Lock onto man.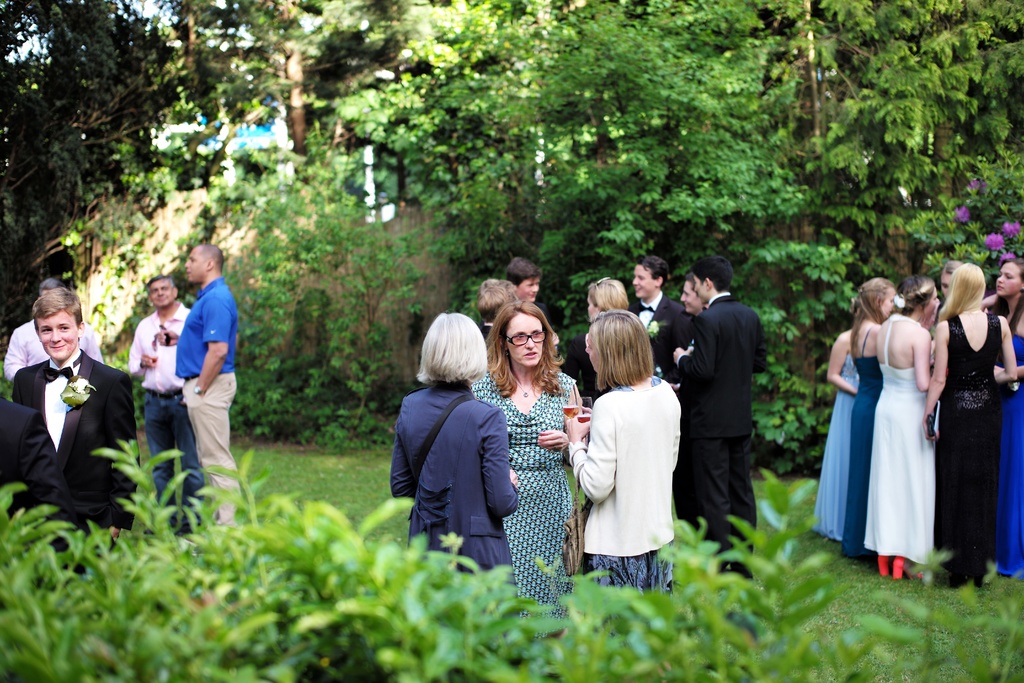
Locked: box(673, 277, 701, 357).
